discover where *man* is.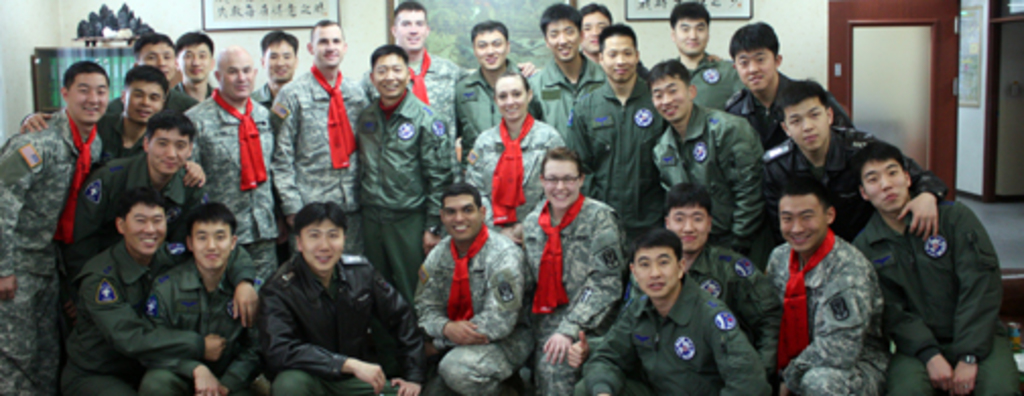
Discovered at {"left": 502, "top": 138, "right": 640, "bottom": 394}.
